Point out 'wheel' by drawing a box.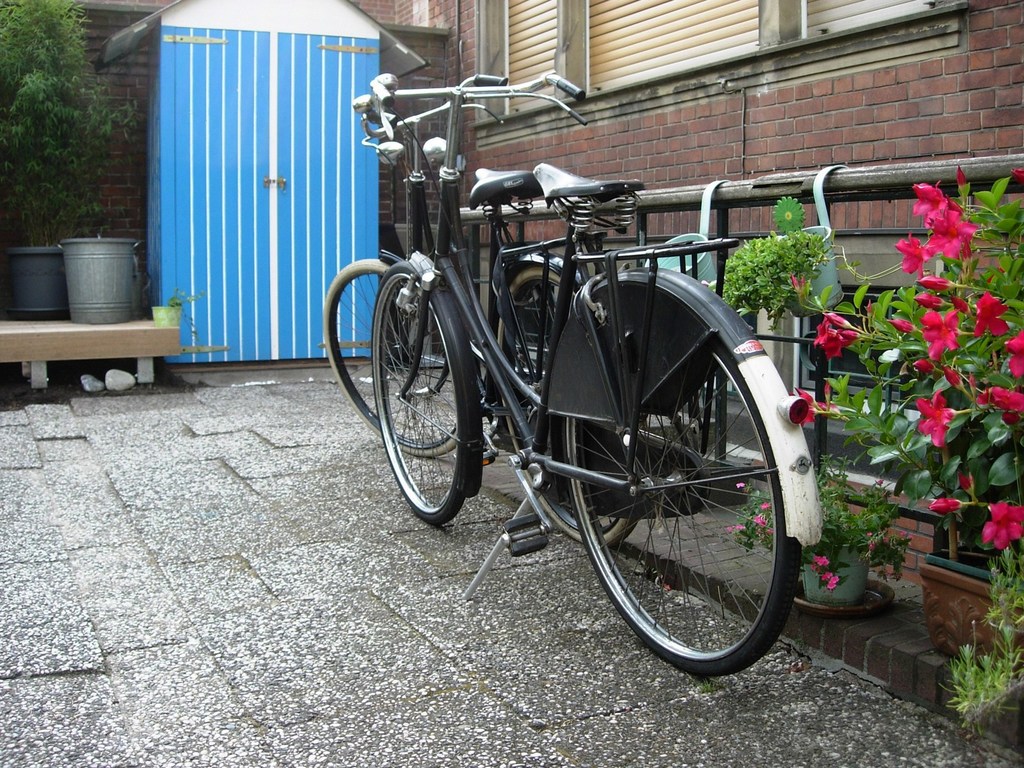
(308, 257, 467, 452).
